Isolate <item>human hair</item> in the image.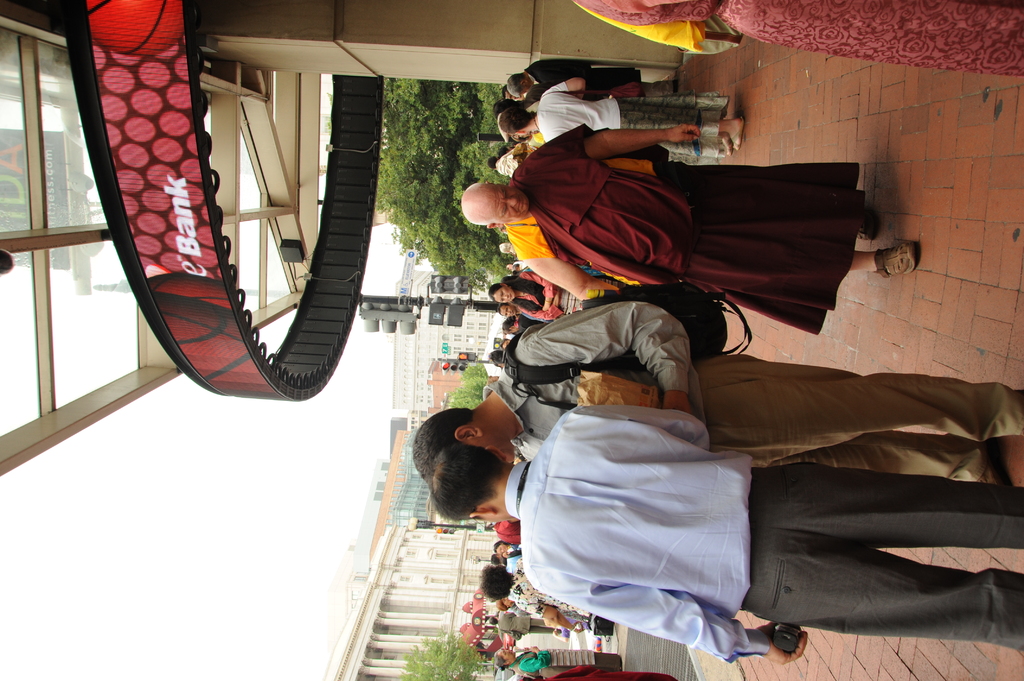
Isolated region: bbox=[500, 340, 506, 345].
